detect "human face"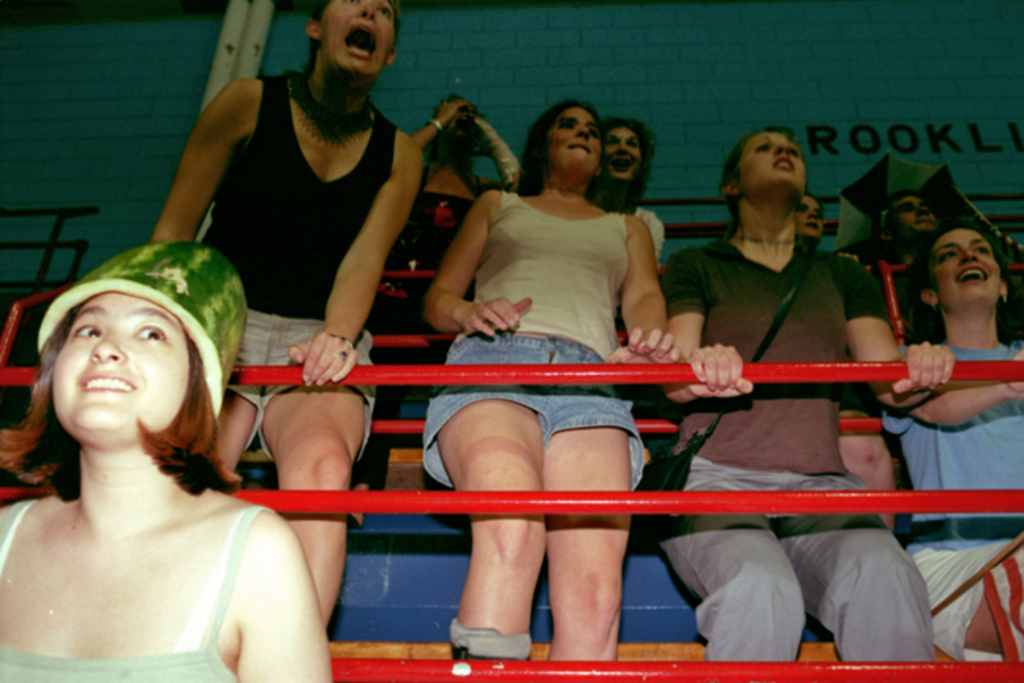
{"x1": 891, "y1": 196, "x2": 934, "y2": 237}
